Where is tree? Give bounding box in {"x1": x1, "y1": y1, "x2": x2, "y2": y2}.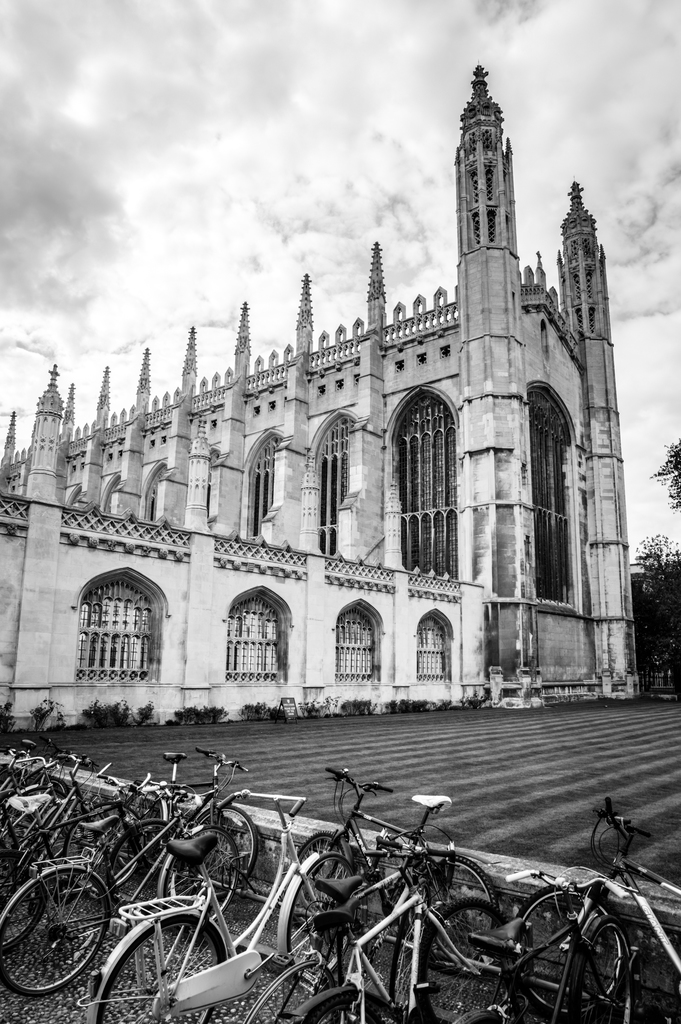
{"x1": 652, "y1": 439, "x2": 680, "y2": 511}.
